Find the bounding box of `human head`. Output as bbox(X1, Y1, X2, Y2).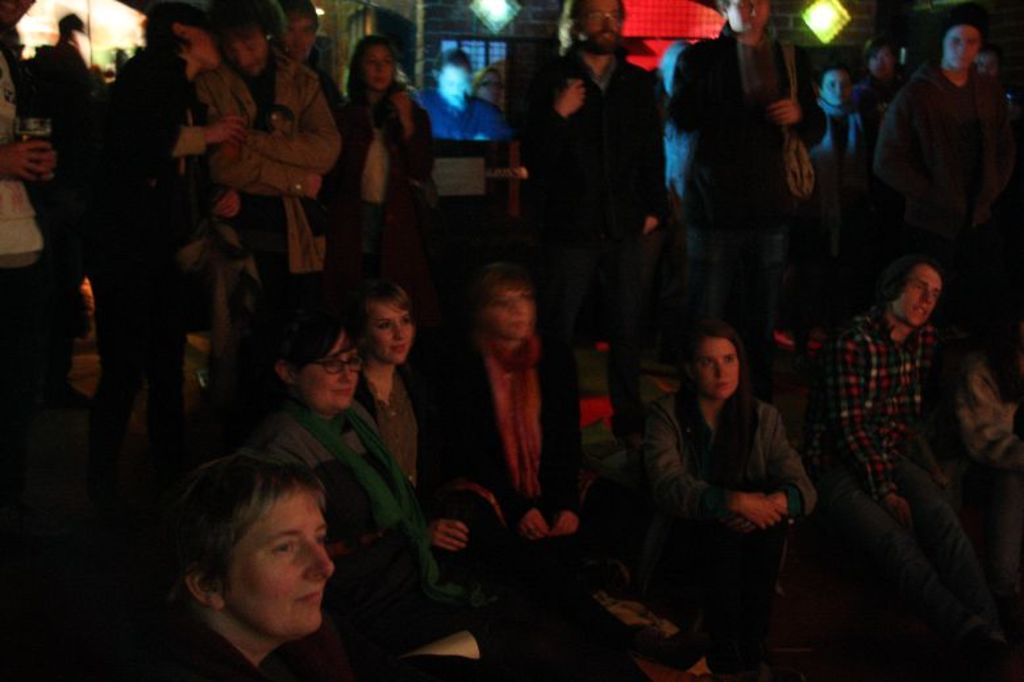
bbox(0, 0, 33, 28).
